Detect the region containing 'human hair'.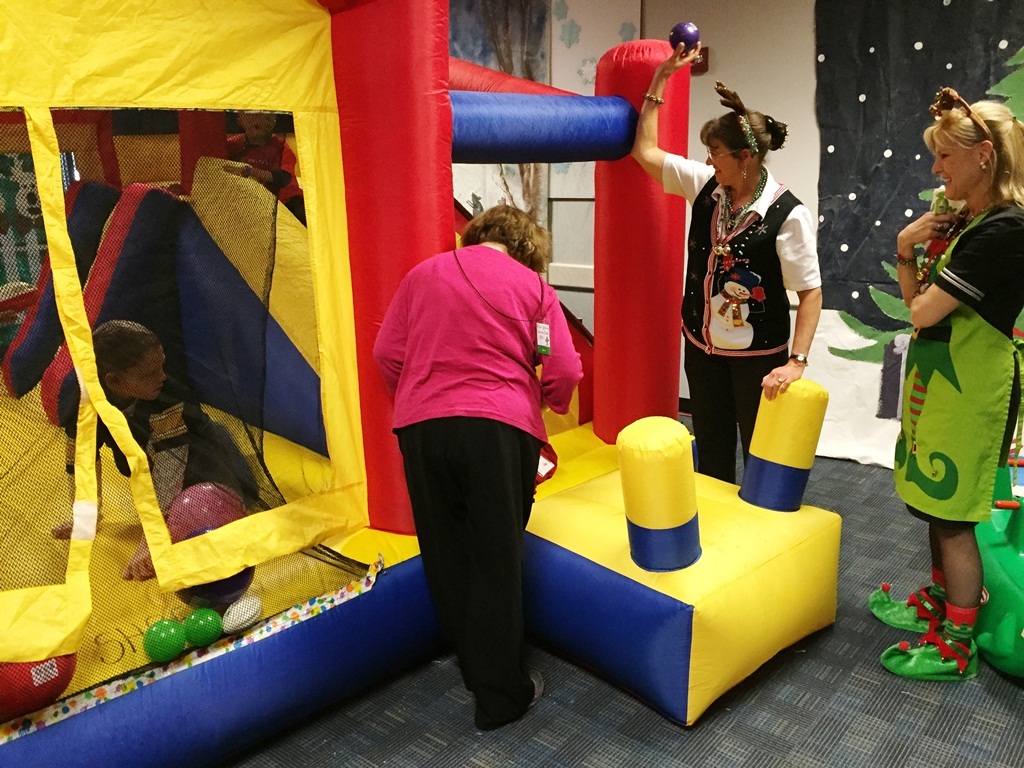
(460, 198, 552, 270).
